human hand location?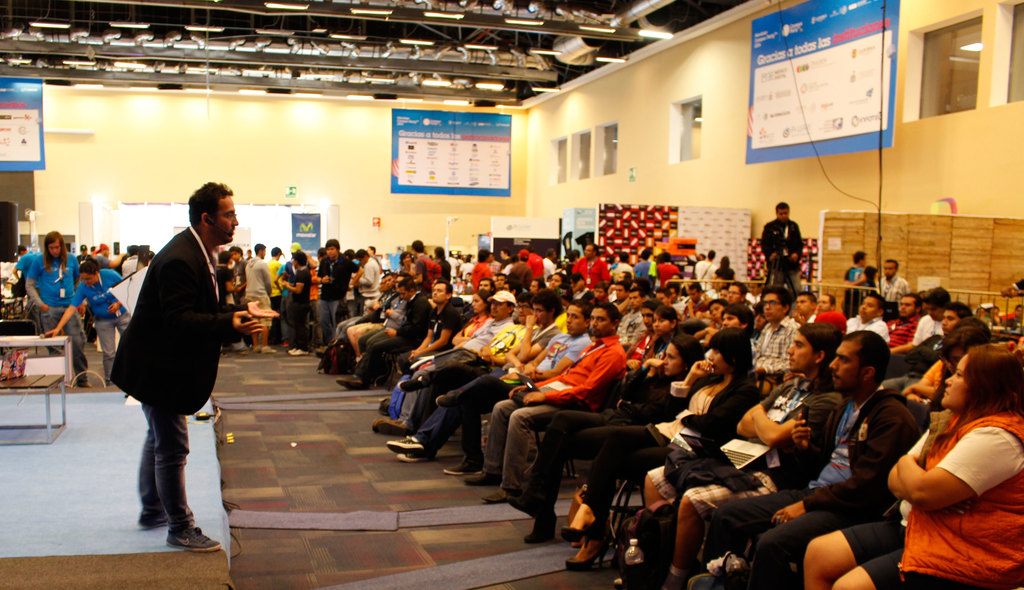
l=321, t=273, r=331, b=283
